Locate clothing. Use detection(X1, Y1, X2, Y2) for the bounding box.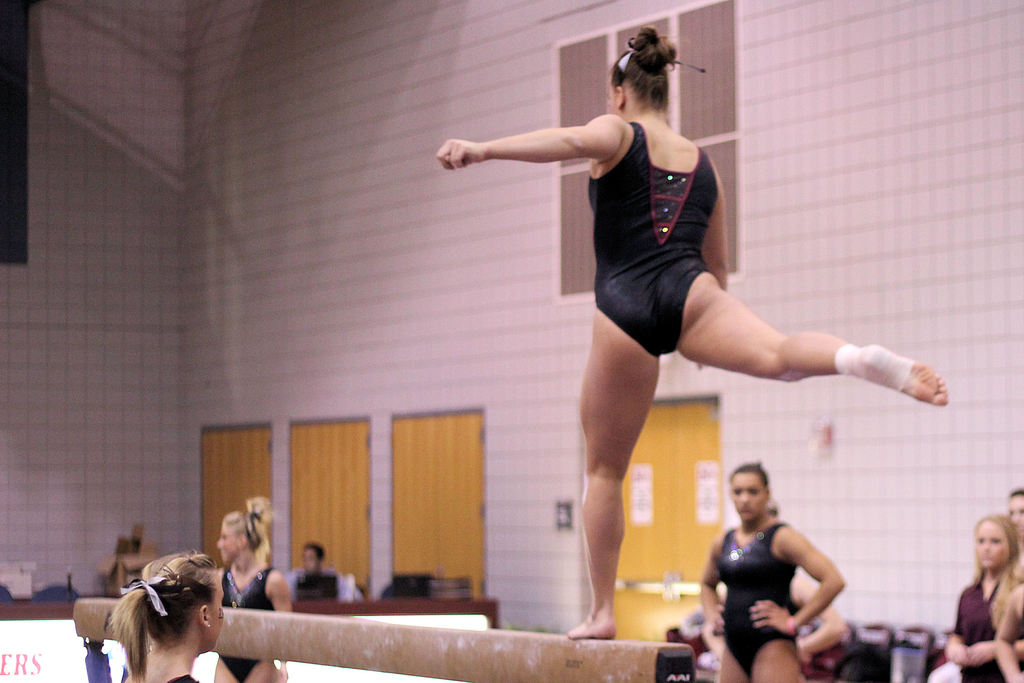
detection(500, 93, 863, 393).
